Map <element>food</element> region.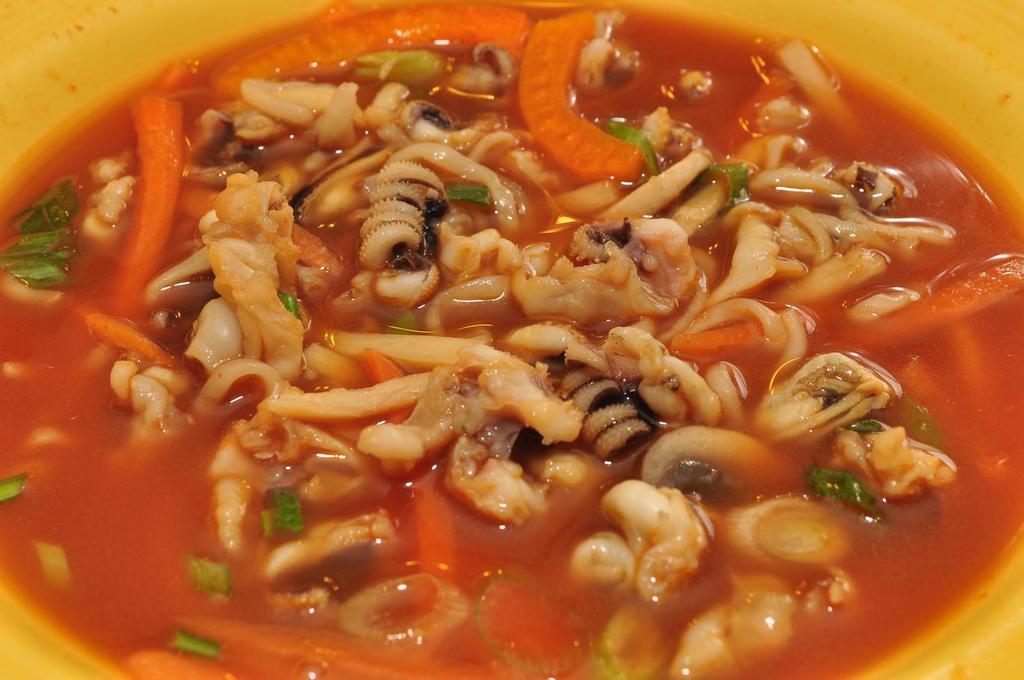
Mapped to (x1=261, y1=0, x2=797, y2=33).
